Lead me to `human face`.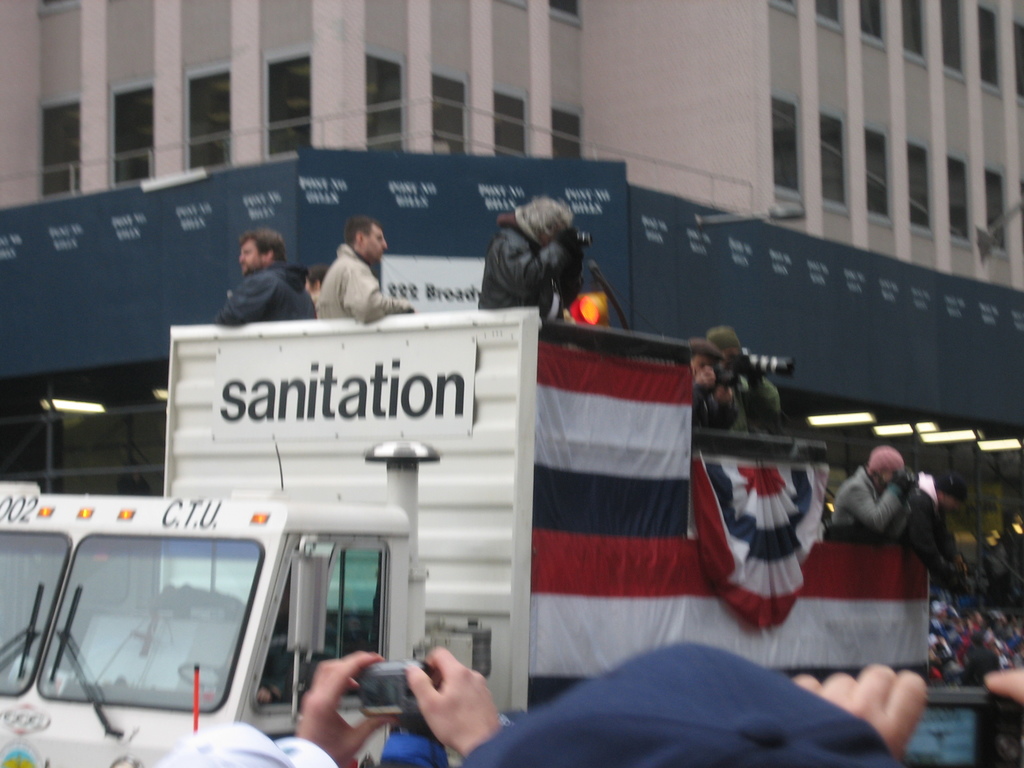
Lead to (left=237, top=239, right=257, bottom=275).
